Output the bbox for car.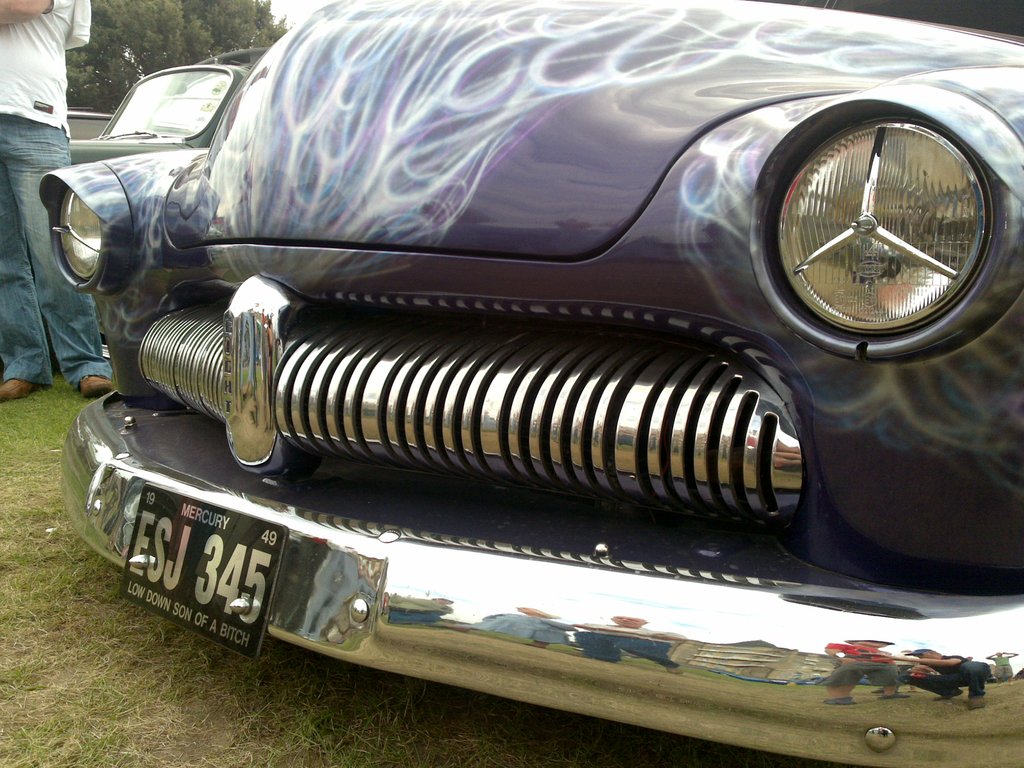
(109,0,1014,708).
